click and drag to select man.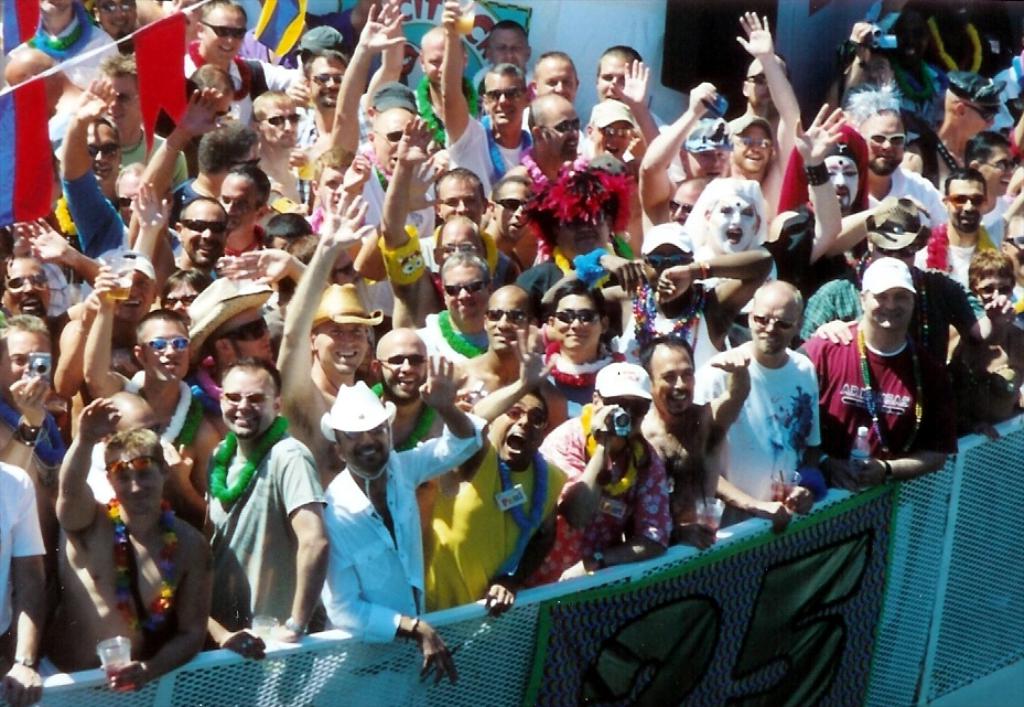
Selection: 182, 250, 305, 383.
